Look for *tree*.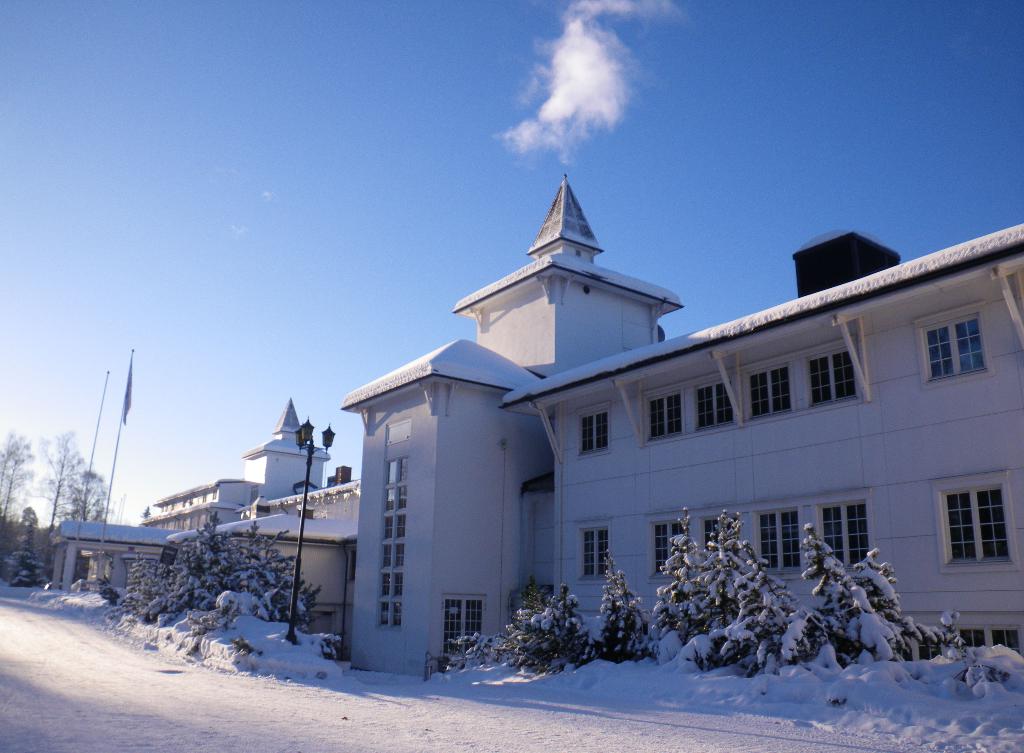
Found: pyautogui.locateOnScreen(854, 538, 971, 663).
